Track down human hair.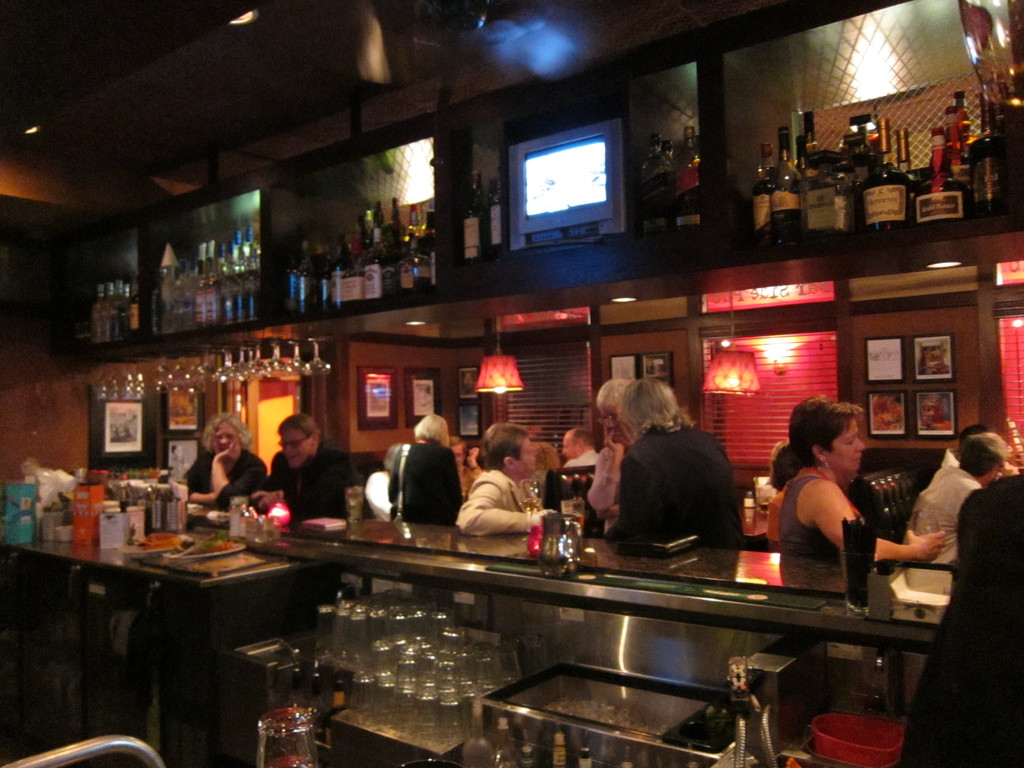
Tracked to bbox=[596, 379, 634, 413].
